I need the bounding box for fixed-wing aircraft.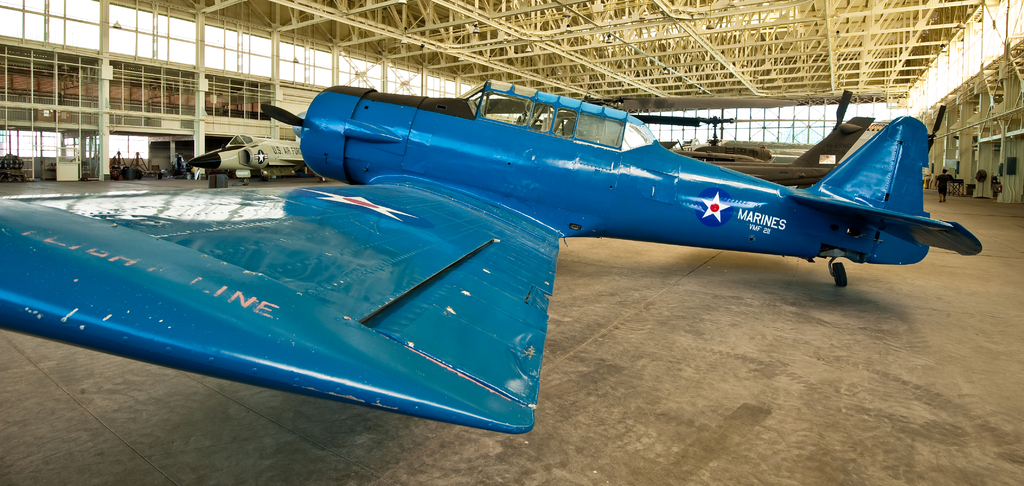
Here it is: select_region(632, 90, 877, 167).
